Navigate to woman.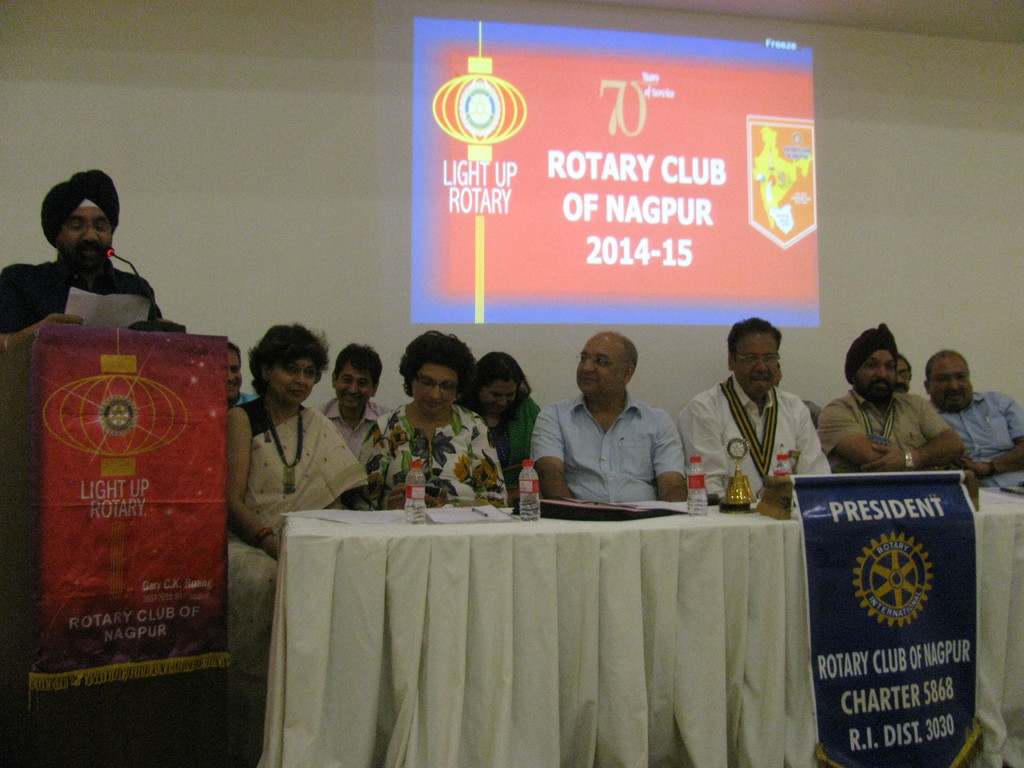
Navigation target: (x1=219, y1=321, x2=372, y2=742).
